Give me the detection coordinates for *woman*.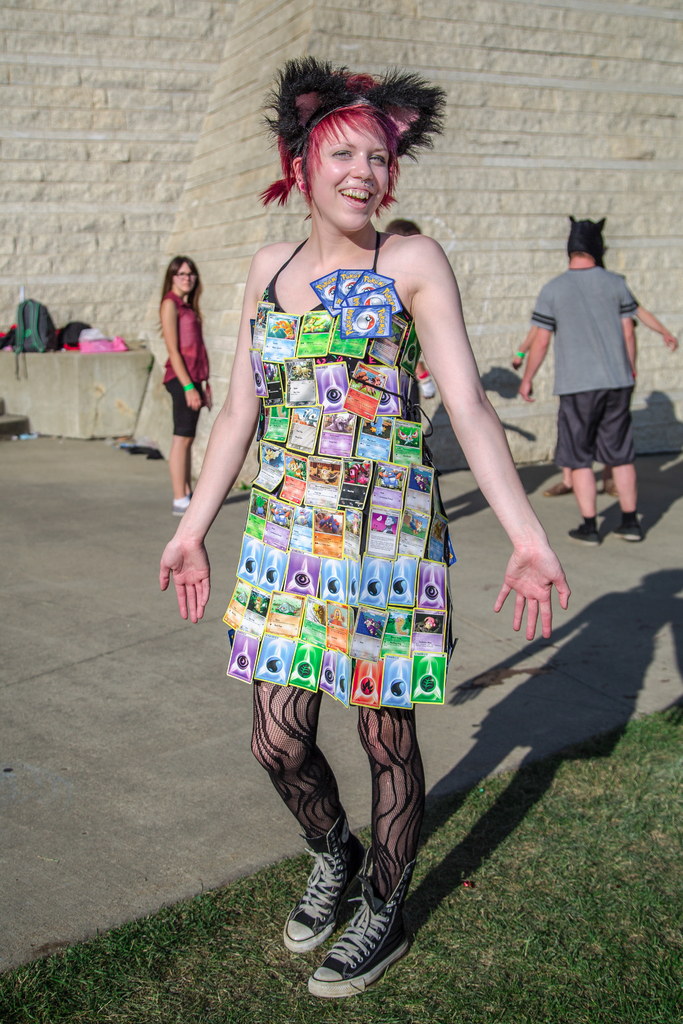
l=155, t=50, r=568, b=1000.
